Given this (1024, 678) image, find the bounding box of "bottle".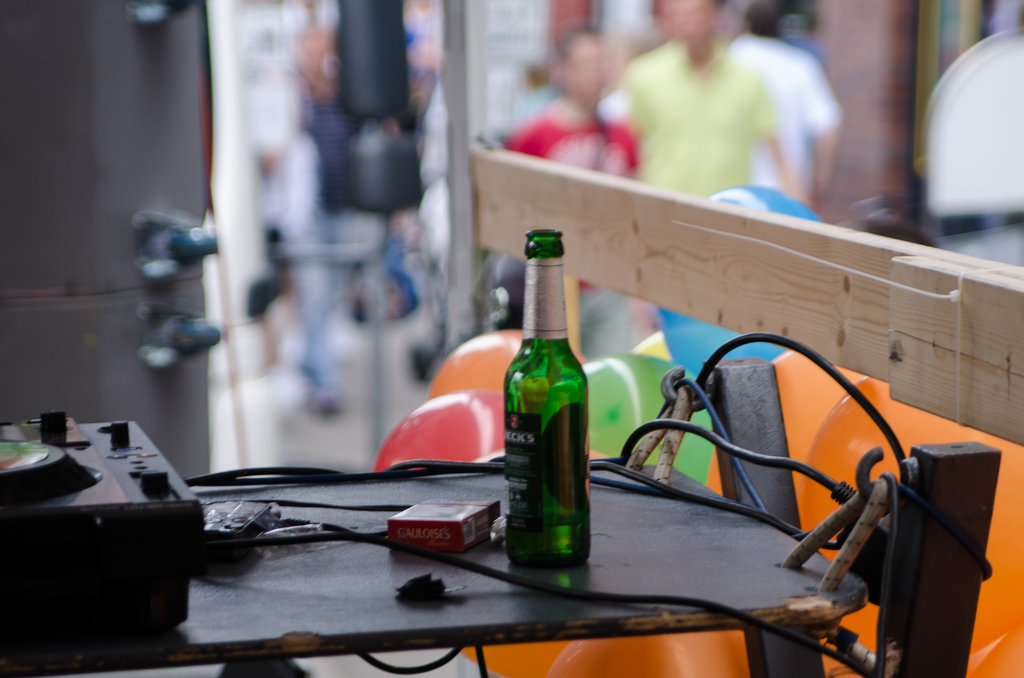
[x1=504, y1=222, x2=591, y2=569].
